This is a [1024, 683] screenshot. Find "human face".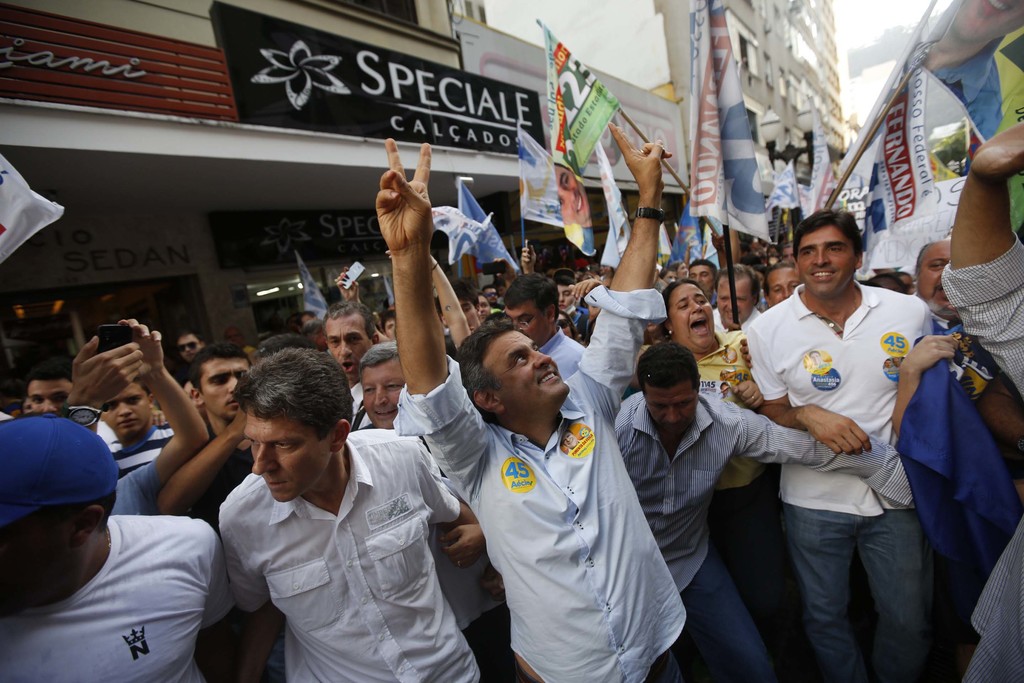
Bounding box: 243, 413, 330, 504.
